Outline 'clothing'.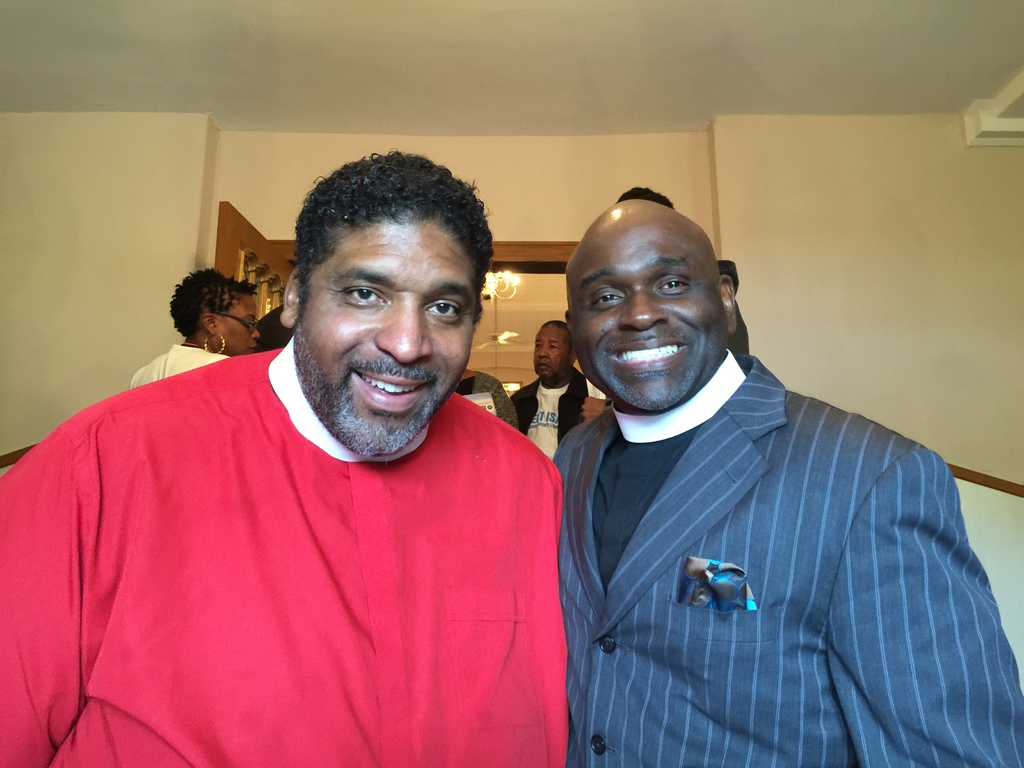
Outline: 510, 372, 595, 440.
